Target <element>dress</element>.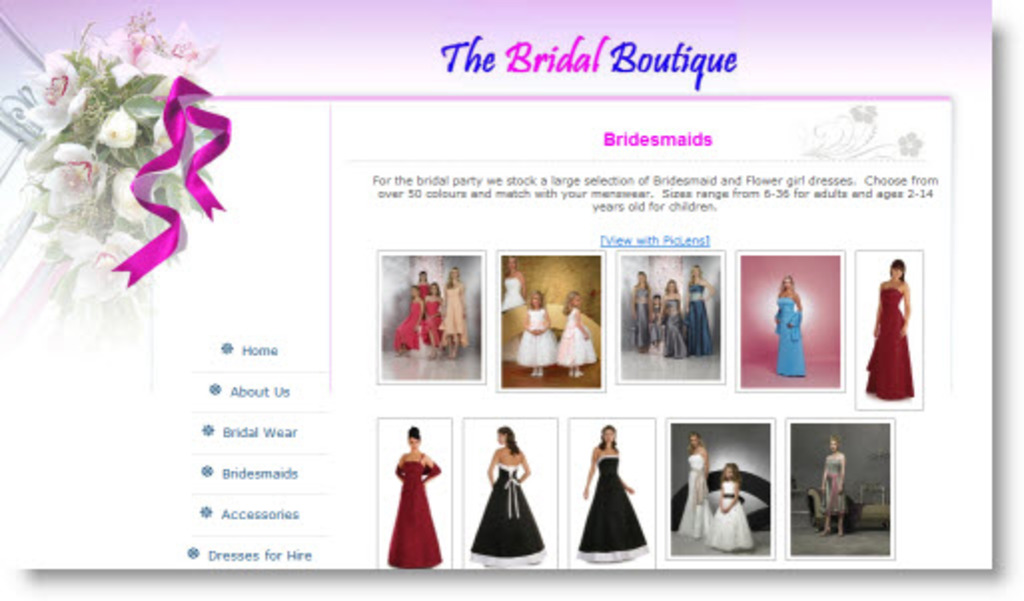
Target region: bbox=[421, 296, 445, 345].
